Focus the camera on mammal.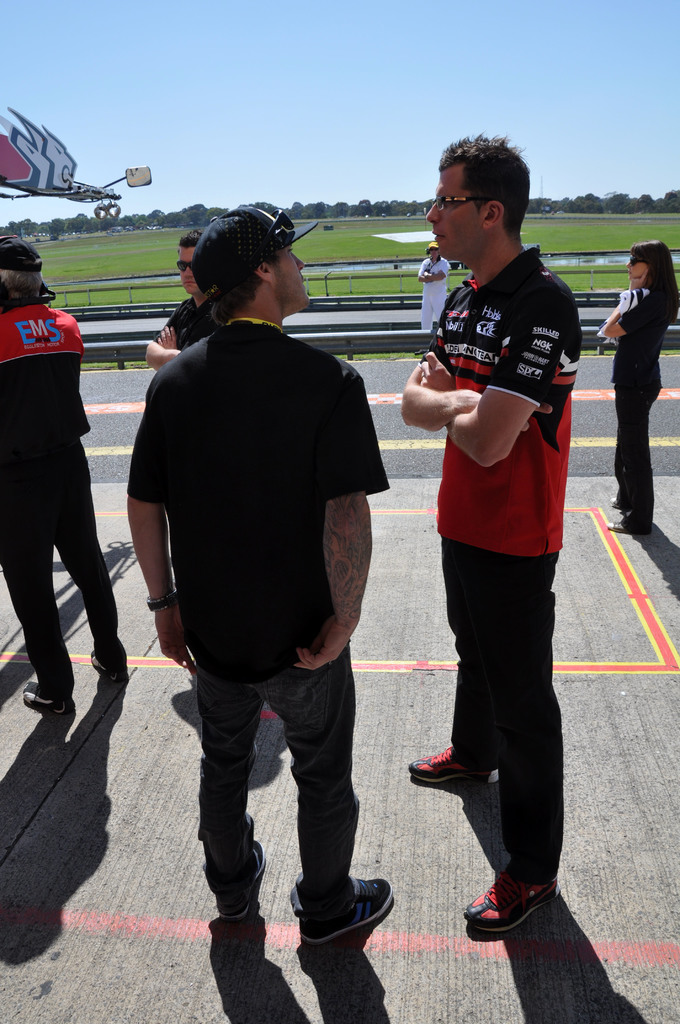
Focus region: [415, 243, 450, 355].
